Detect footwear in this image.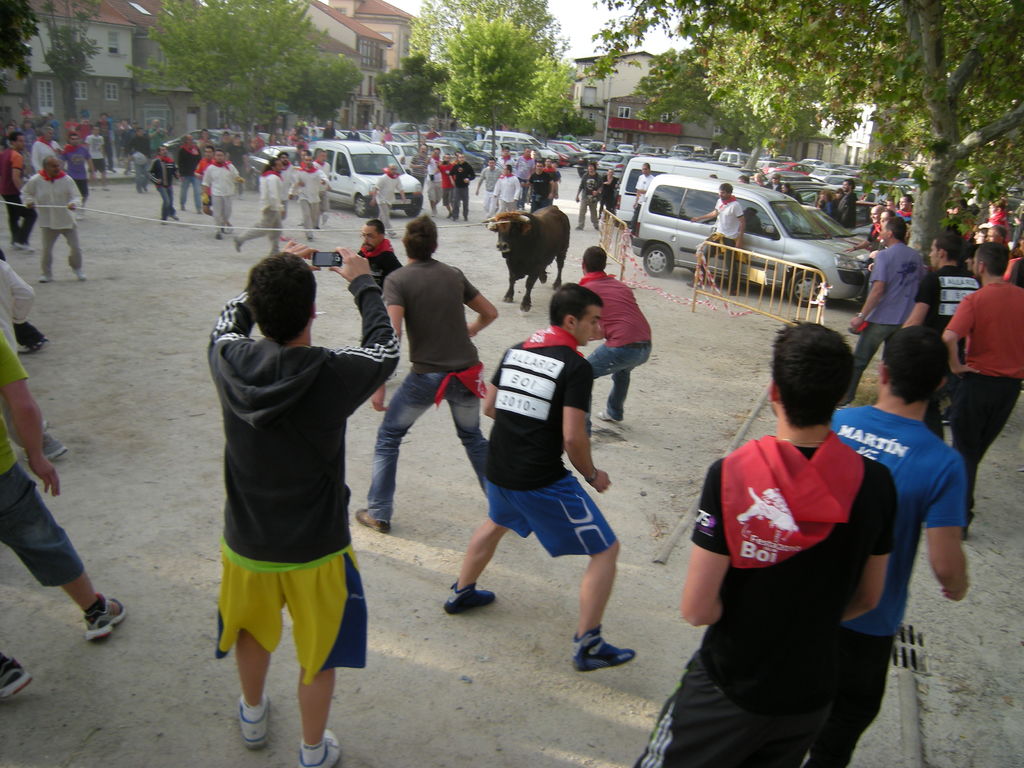
Detection: x1=88, y1=595, x2=127, y2=645.
